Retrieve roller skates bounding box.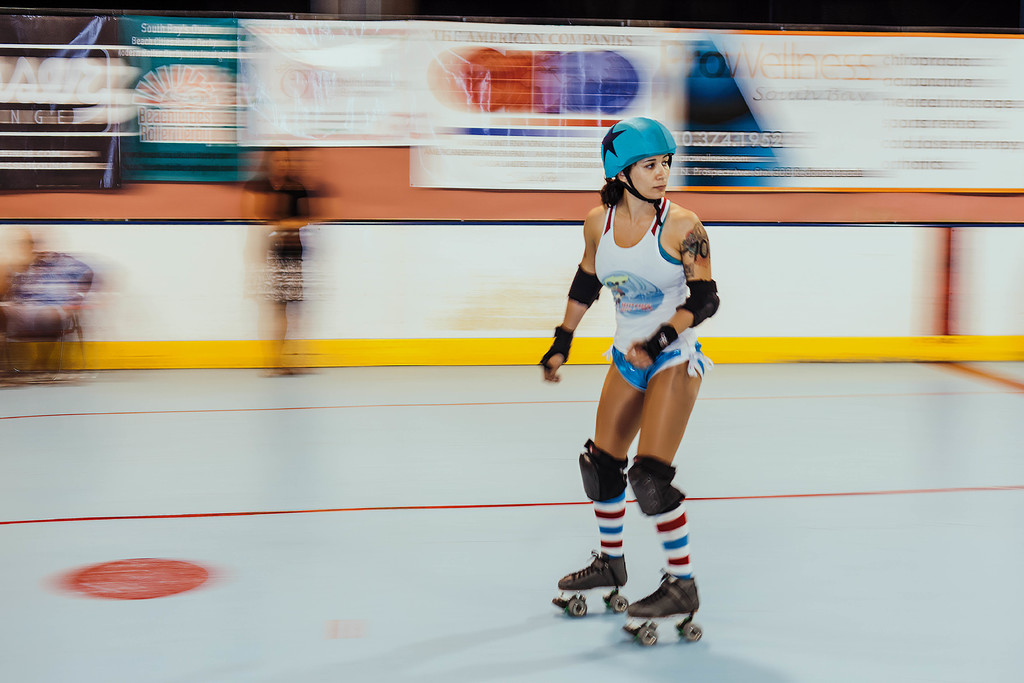
Bounding box: {"left": 624, "top": 567, "right": 701, "bottom": 646}.
